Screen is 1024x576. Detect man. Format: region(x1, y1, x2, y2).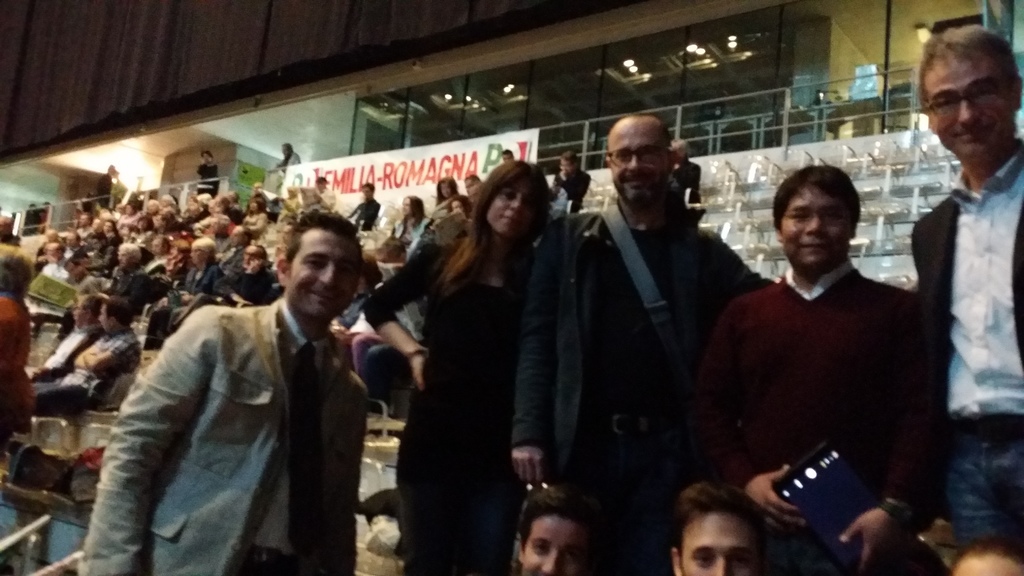
region(902, 24, 1023, 557).
